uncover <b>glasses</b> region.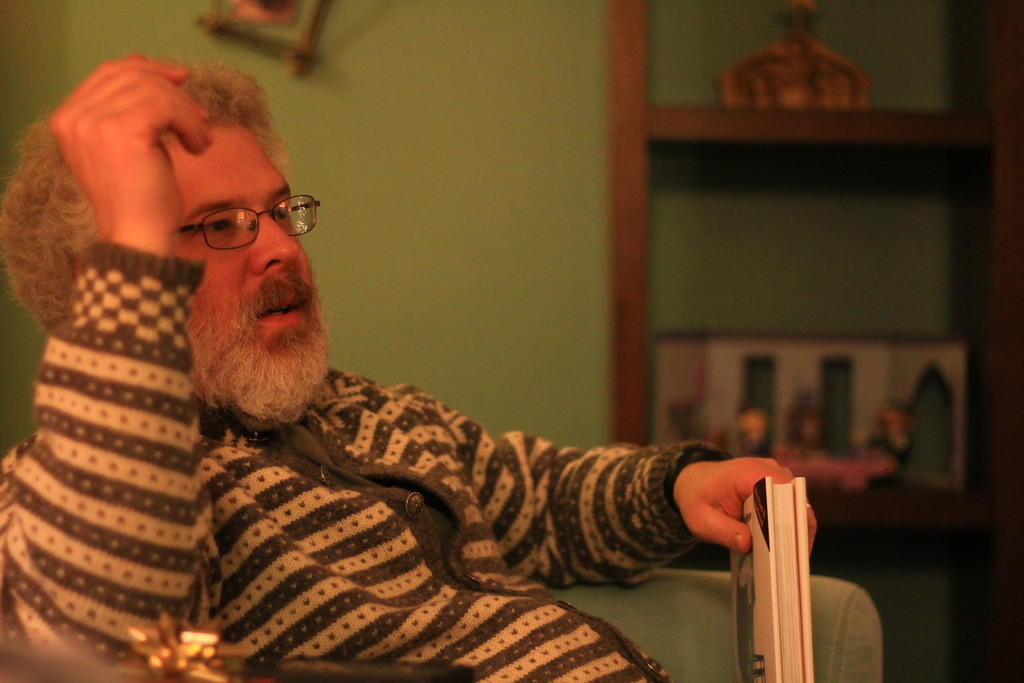
Uncovered: Rect(150, 191, 313, 247).
